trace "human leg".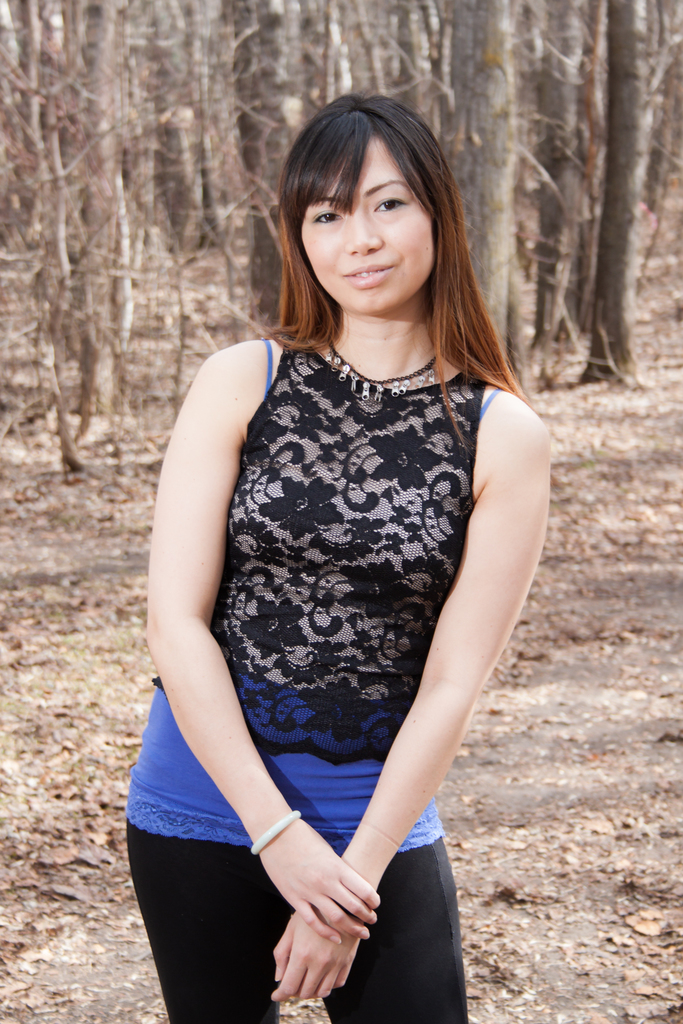
Traced to <region>324, 716, 458, 1023</region>.
